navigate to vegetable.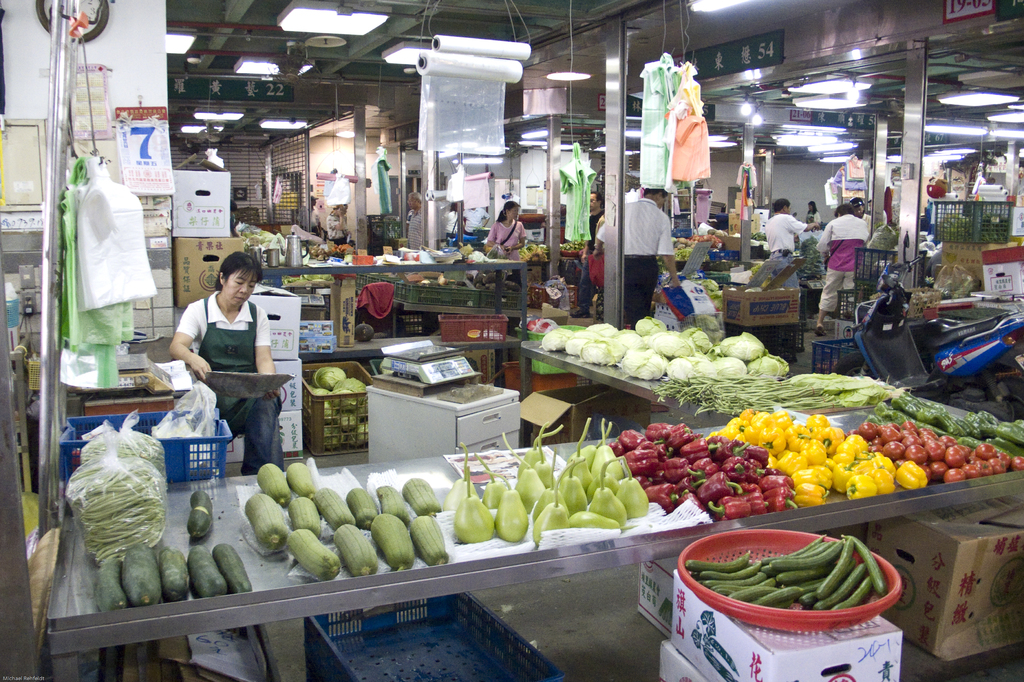
Navigation target: rect(214, 543, 251, 592).
